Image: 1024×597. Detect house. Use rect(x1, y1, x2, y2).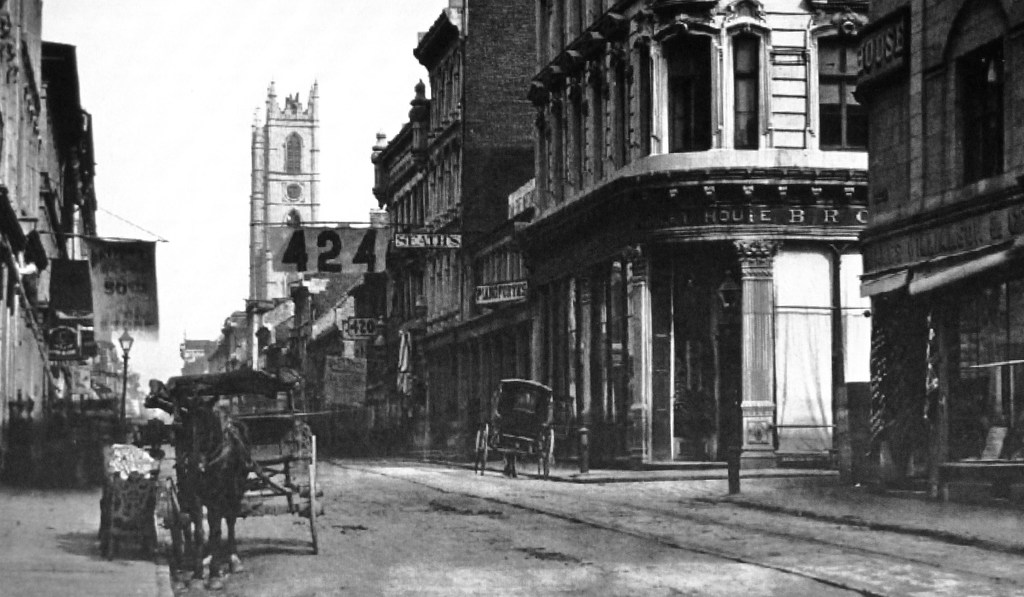
rect(179, 207, 390, 456).
